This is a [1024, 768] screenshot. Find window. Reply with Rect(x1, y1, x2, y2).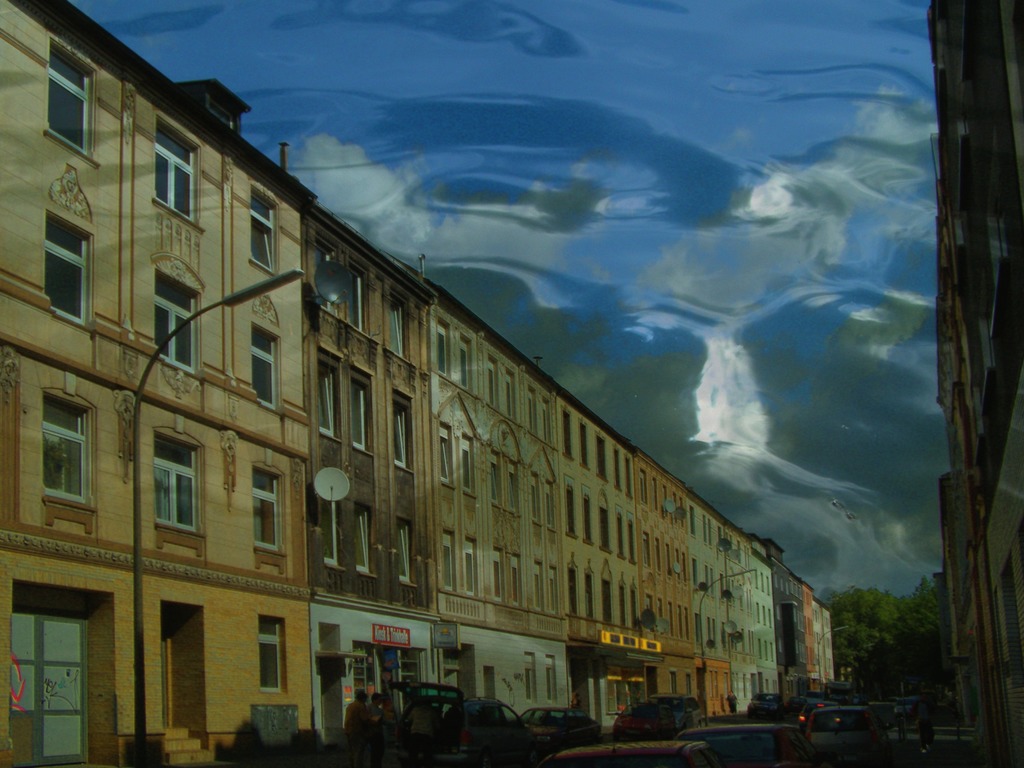
Rect(524, 650, 537, 703).
